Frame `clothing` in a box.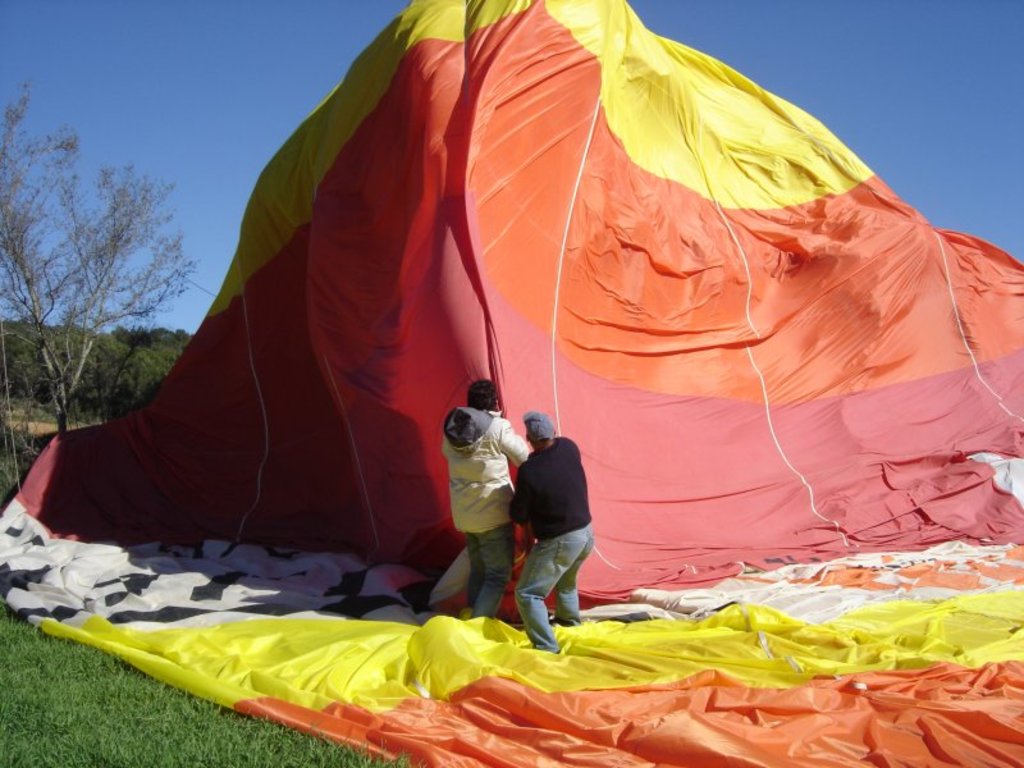
pyautogui.locateOnScreen(493, 411, 604, 626).
